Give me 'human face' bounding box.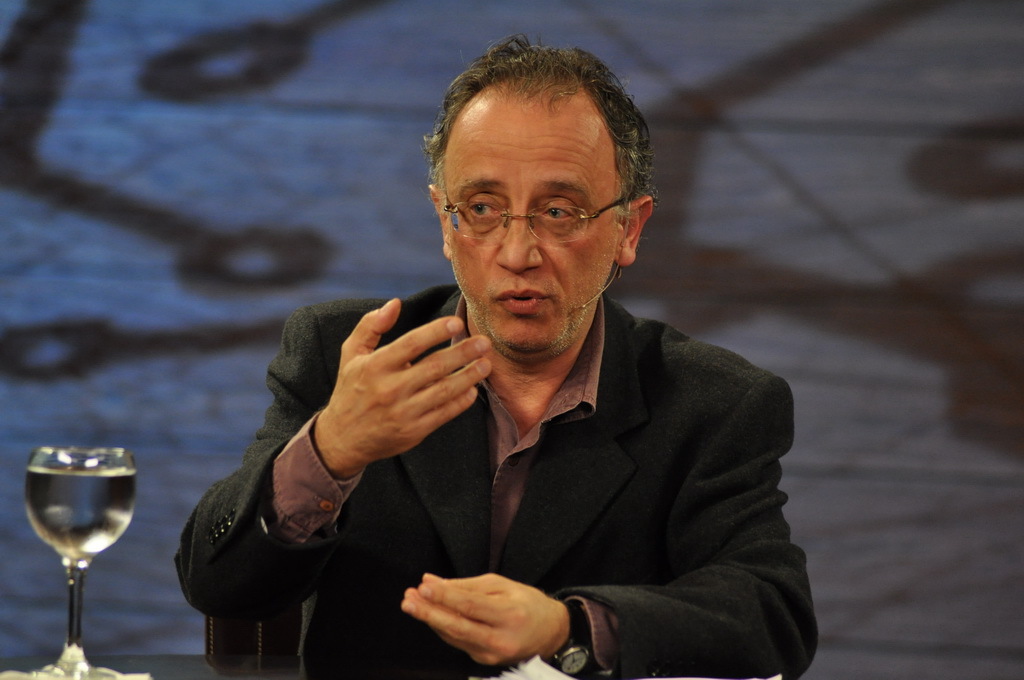
443, 101, 620, 364.
